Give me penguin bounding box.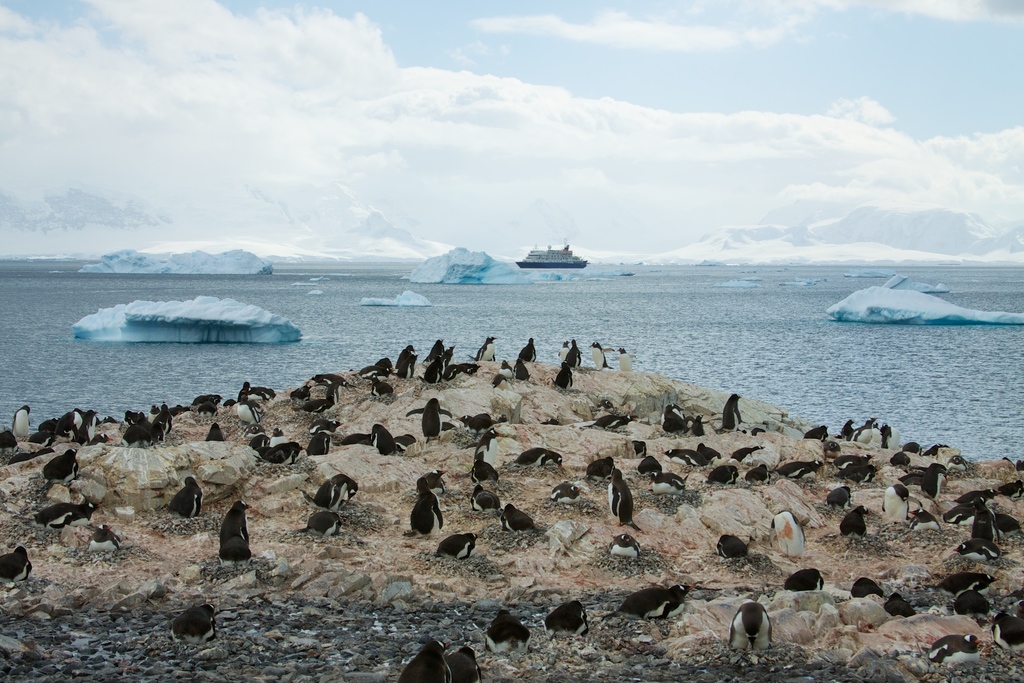
detection(742, 461, 770, 483).
